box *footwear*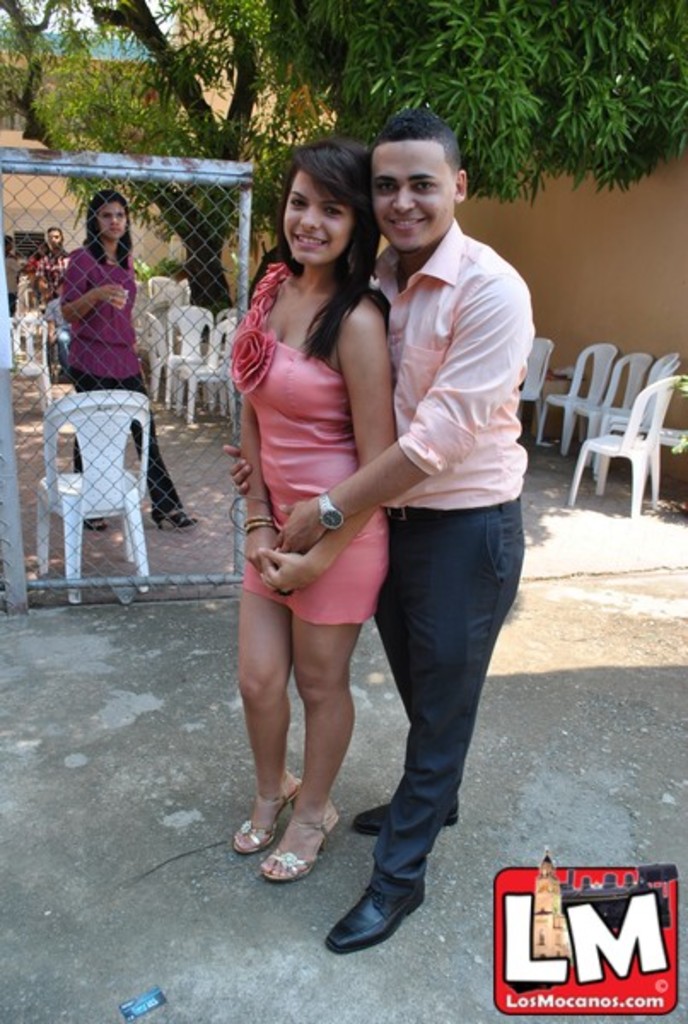
(x1=150, y1=510, x2=195, y2=529)
